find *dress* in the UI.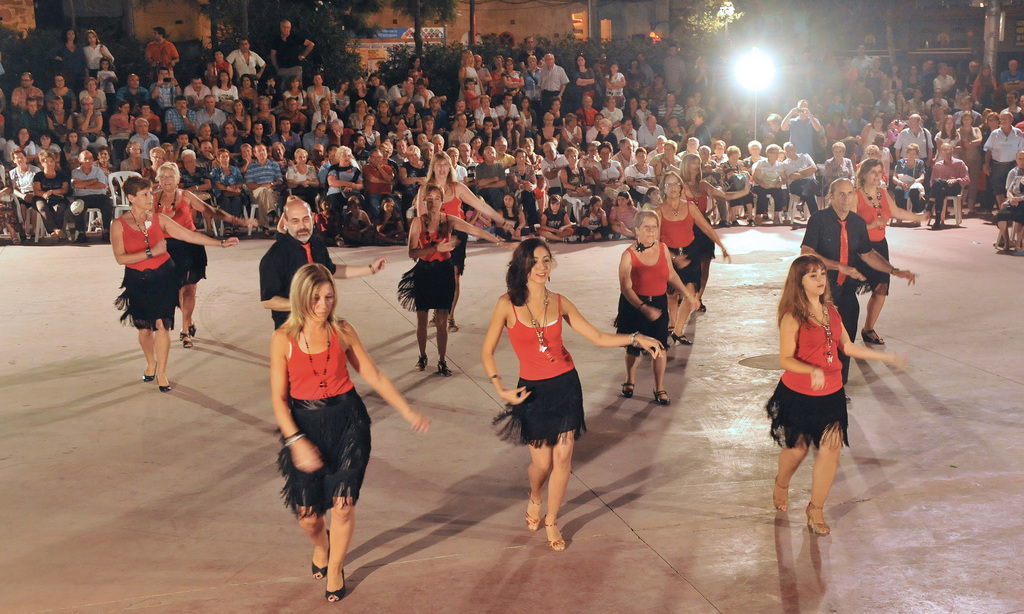
UI element at box=[855, 186, 891, 295].
